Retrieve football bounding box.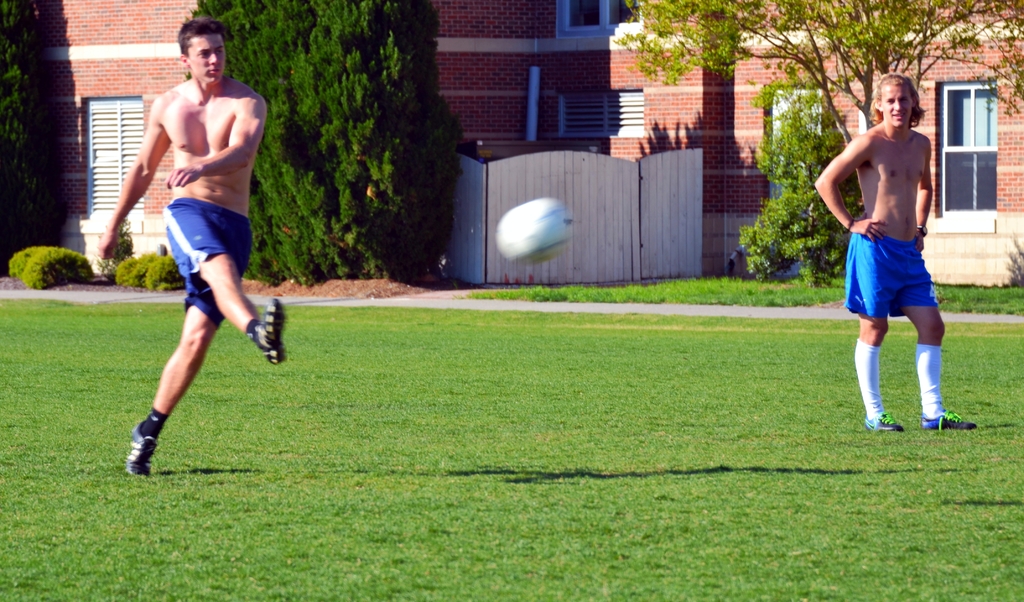
Bounding box: left=495, top=196, right=576, bottom=268.
